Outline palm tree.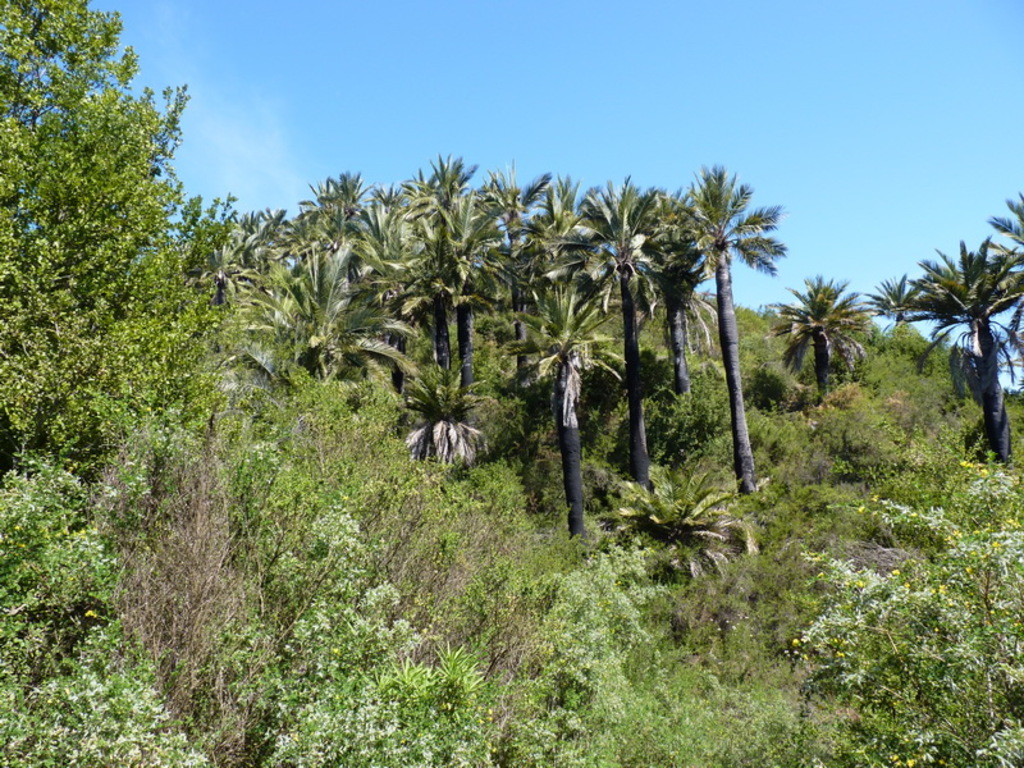
Outline: 503:289:598:500.
